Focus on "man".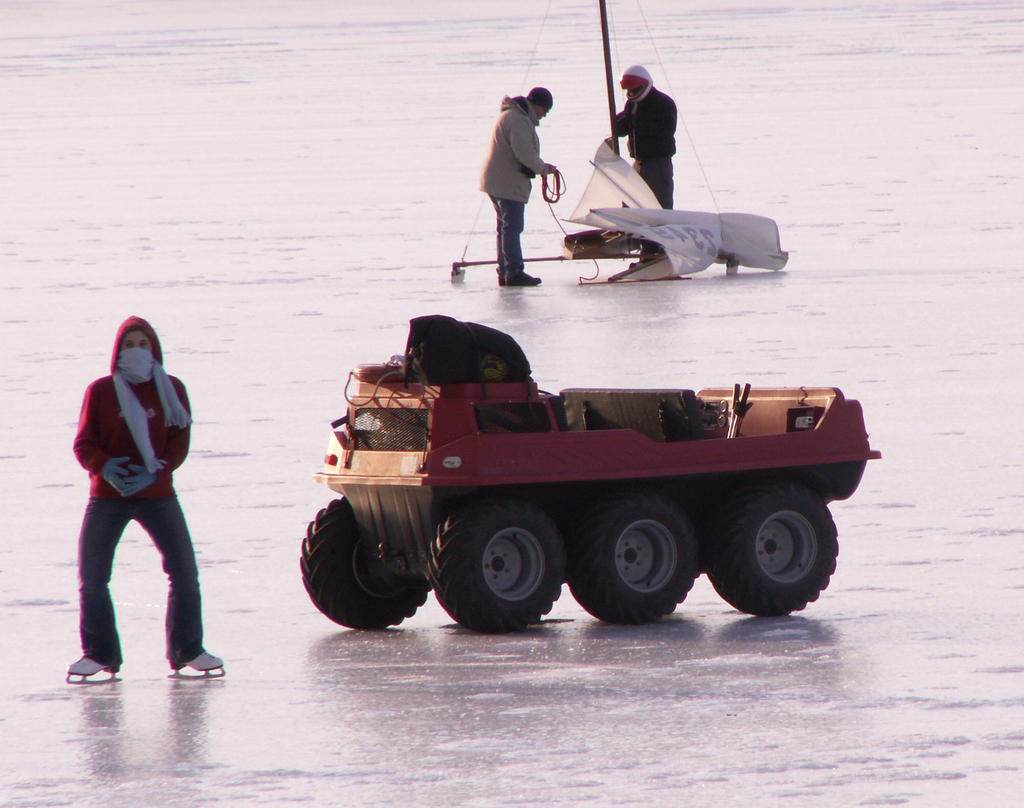
Focused at select_region(611, 65, 676, 270).
